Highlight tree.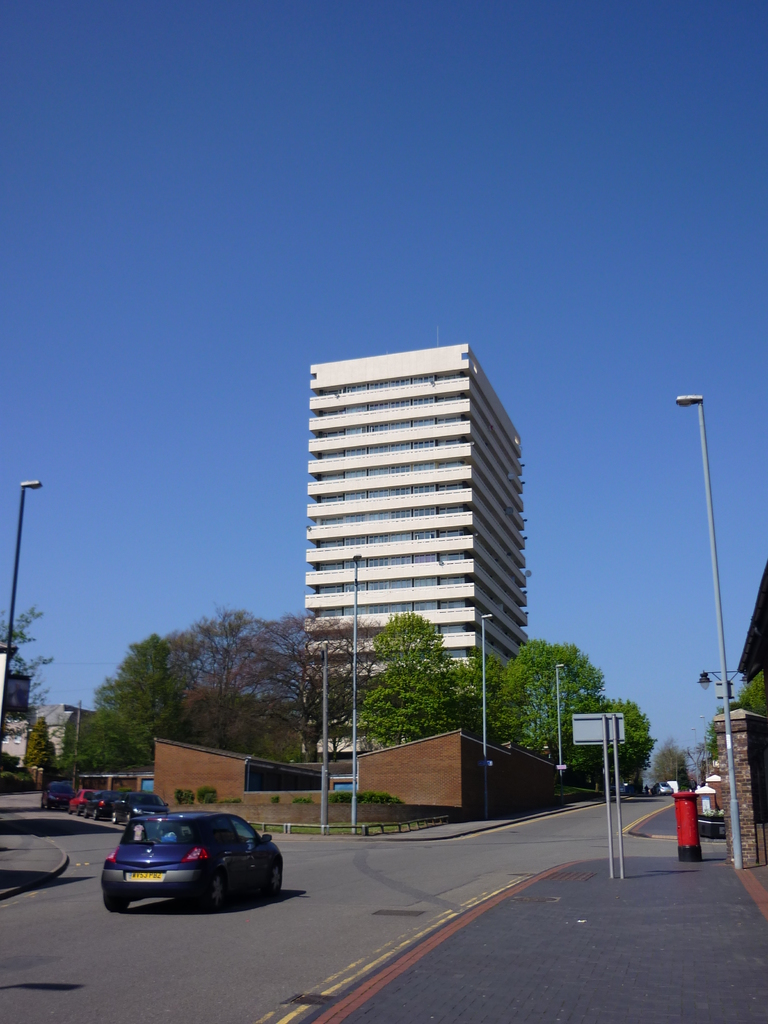
Highlighted region: <bbox>447, 650, 615, 751</bbox>.
